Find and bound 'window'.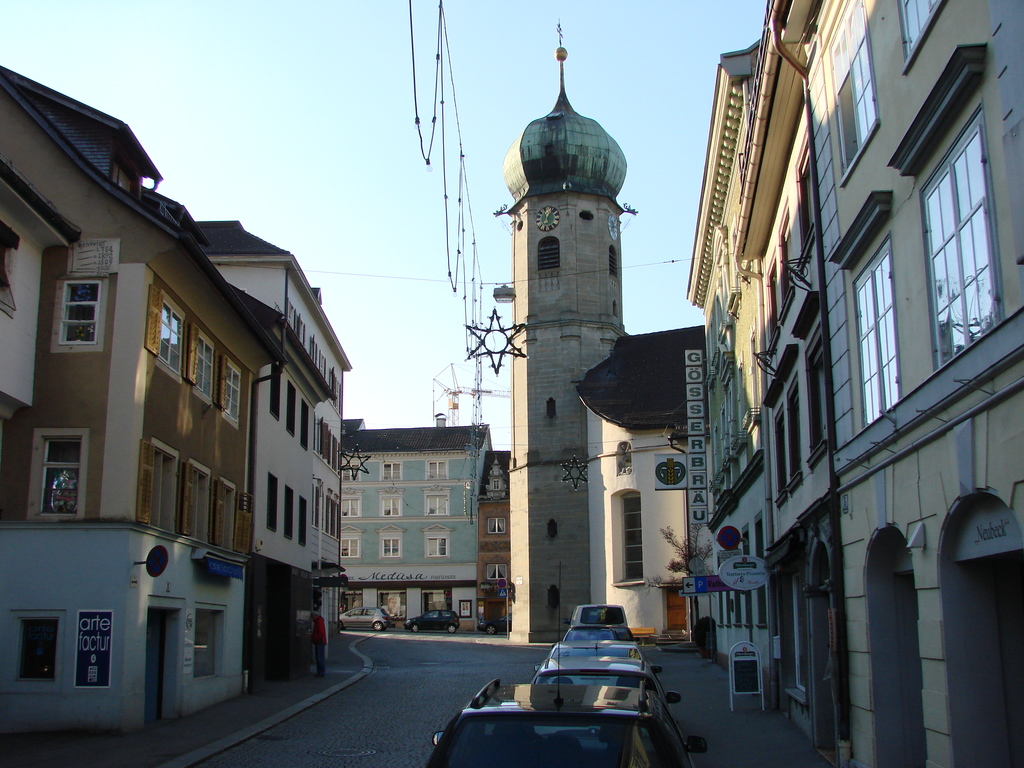
Bound: bbox=[340, 532, 364, 562].
